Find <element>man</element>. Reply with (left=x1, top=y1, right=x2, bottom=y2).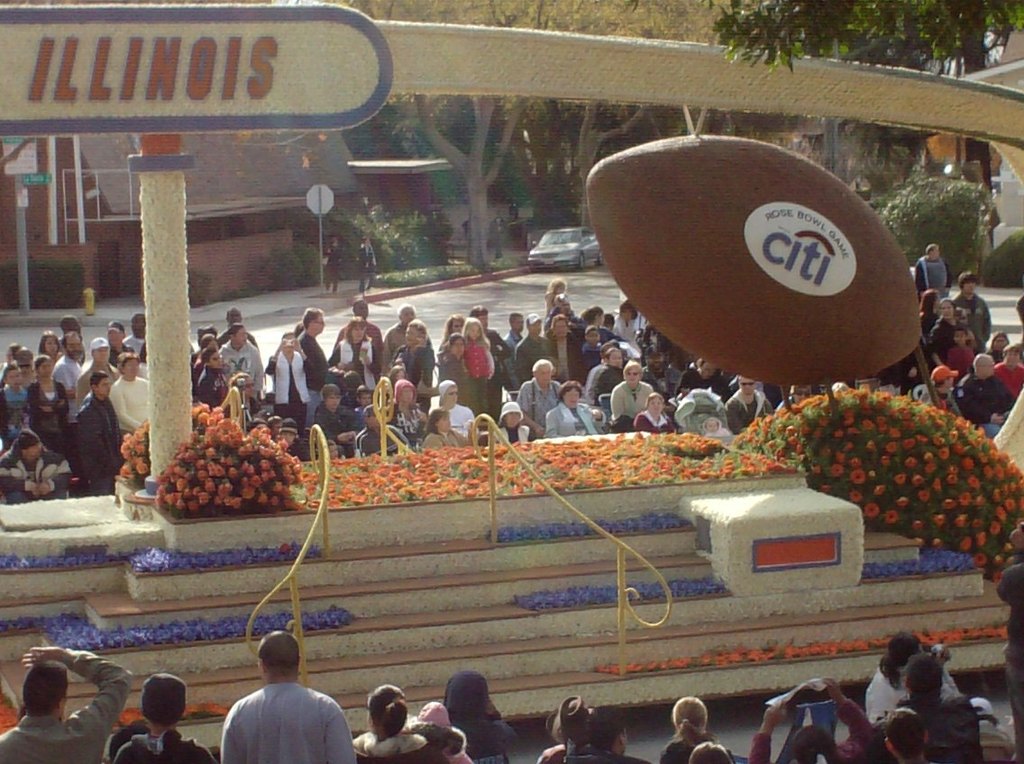
(left=217, top=325, right=265, bottom=402).
